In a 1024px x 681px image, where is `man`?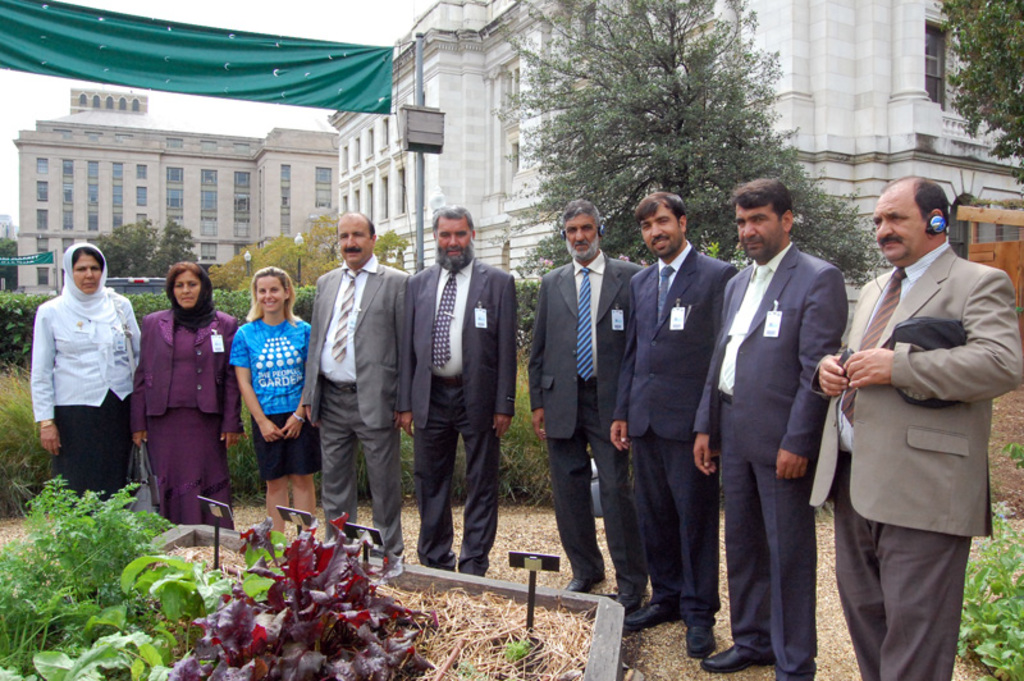
[396, 202, 521, 576].
